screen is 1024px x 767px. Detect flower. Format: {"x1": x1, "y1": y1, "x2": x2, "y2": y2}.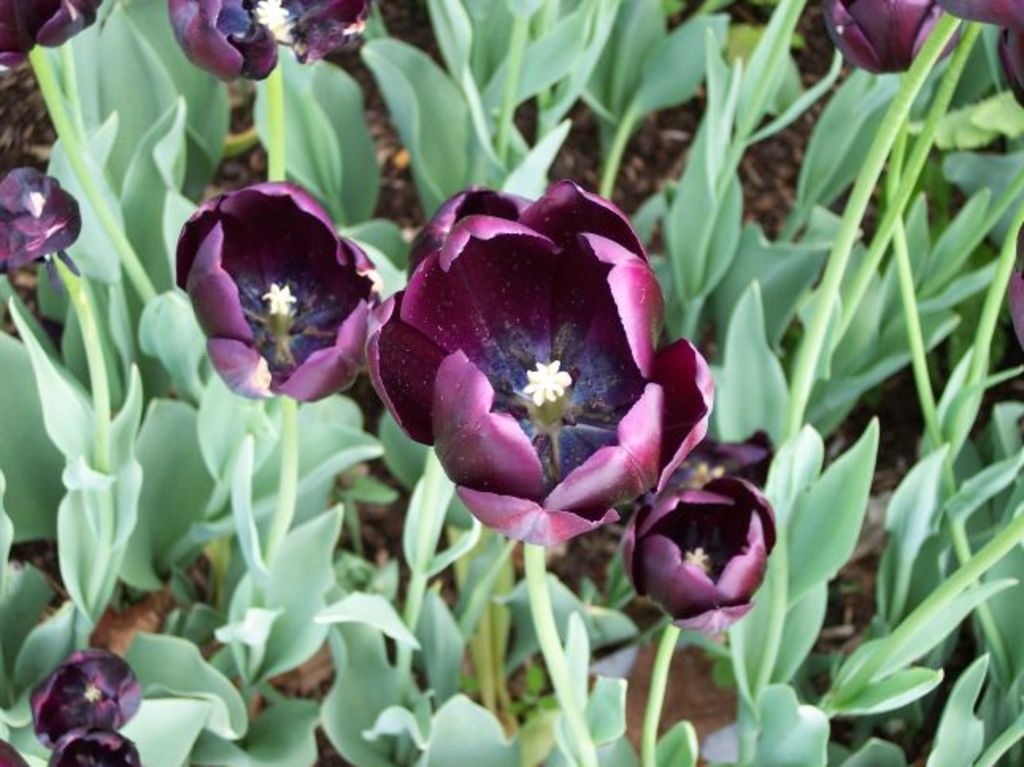
{"x1": 30, "y1": 653, "x2": 141, "y2": 746}.
